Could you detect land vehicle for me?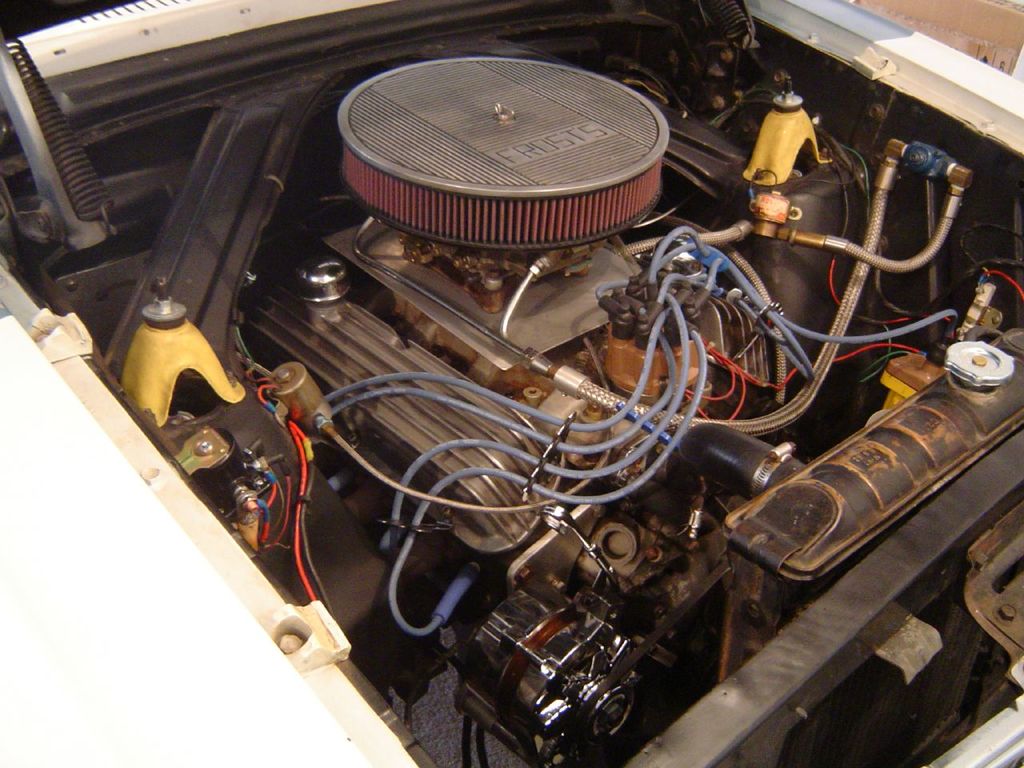
Detection result: Rect(0, 0, 1023, 767).
